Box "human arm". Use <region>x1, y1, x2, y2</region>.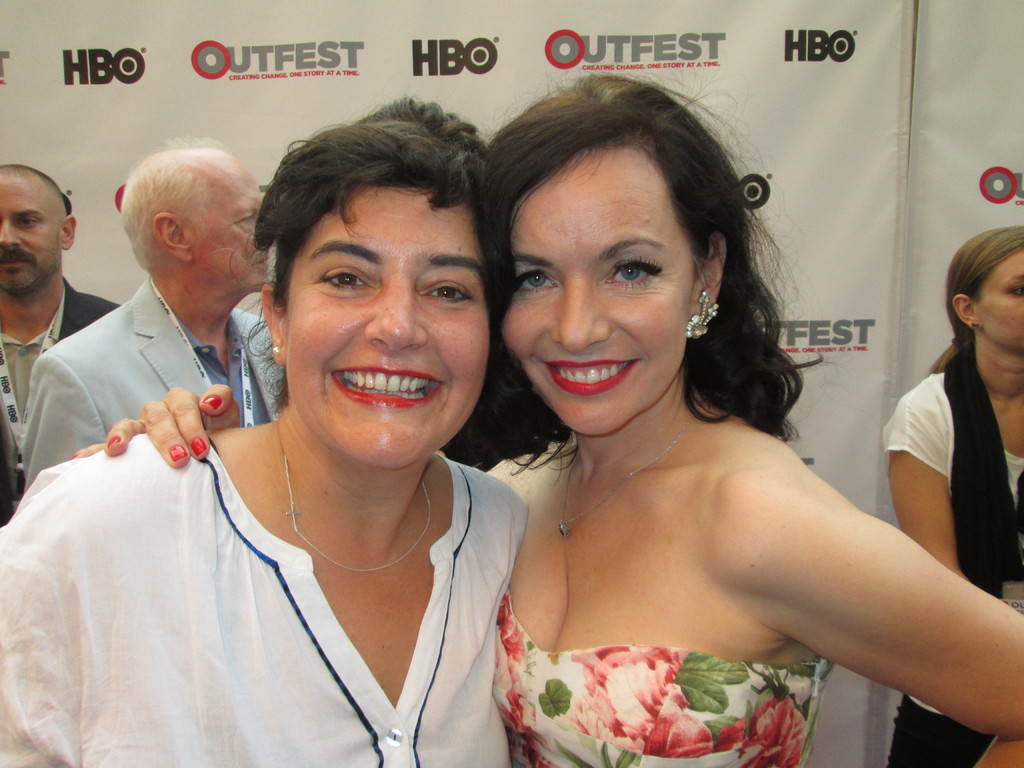
<region>72, 381, 242, 476</region>.
